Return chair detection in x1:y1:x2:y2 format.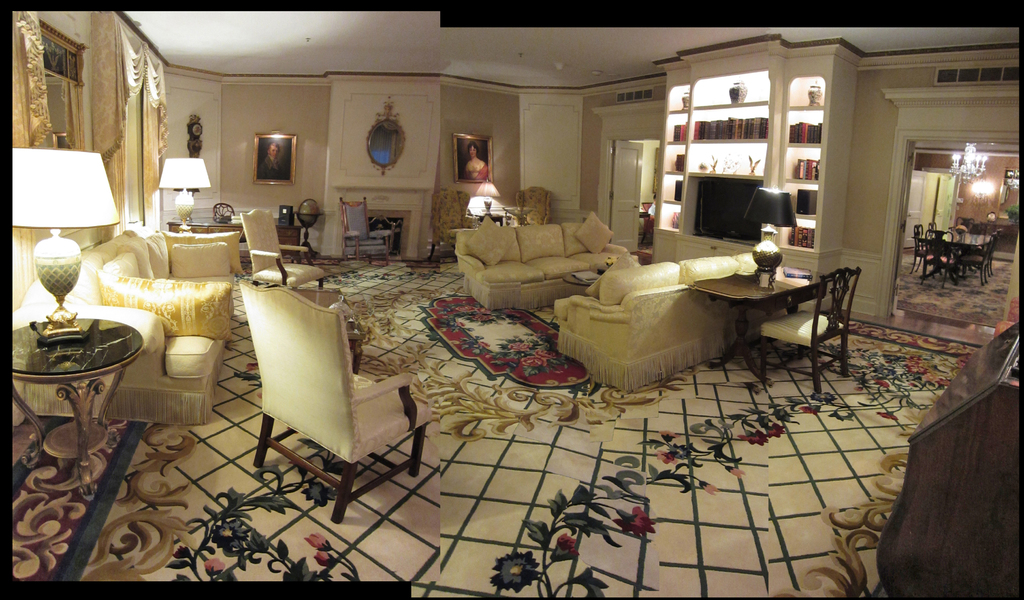
515:188:552:223.
